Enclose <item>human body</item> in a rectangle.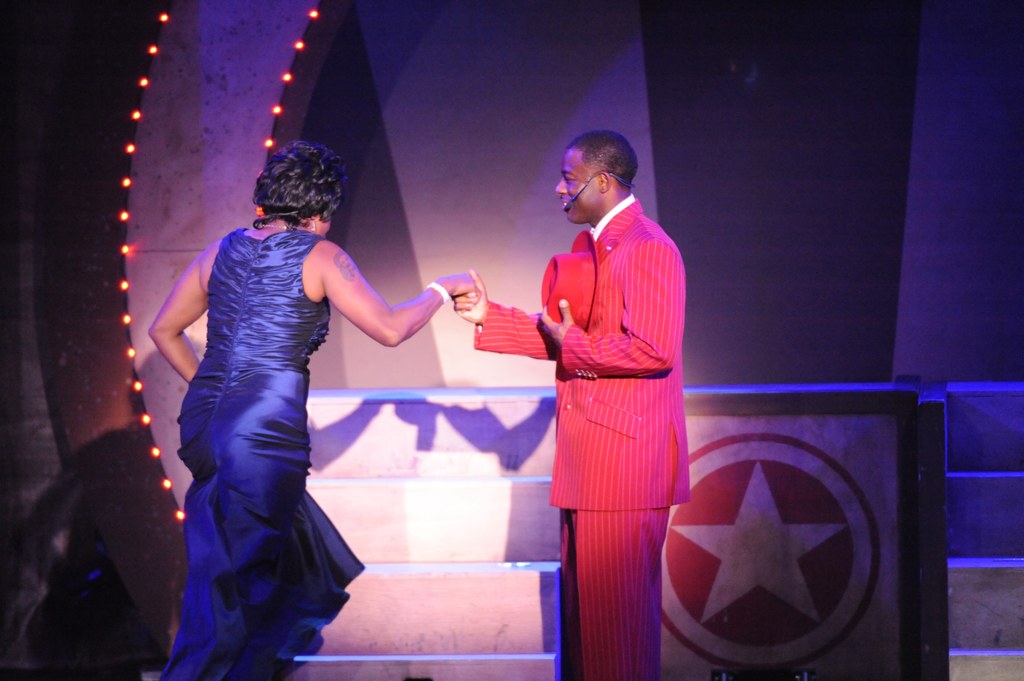
<box>154,114,408,648</box>.
